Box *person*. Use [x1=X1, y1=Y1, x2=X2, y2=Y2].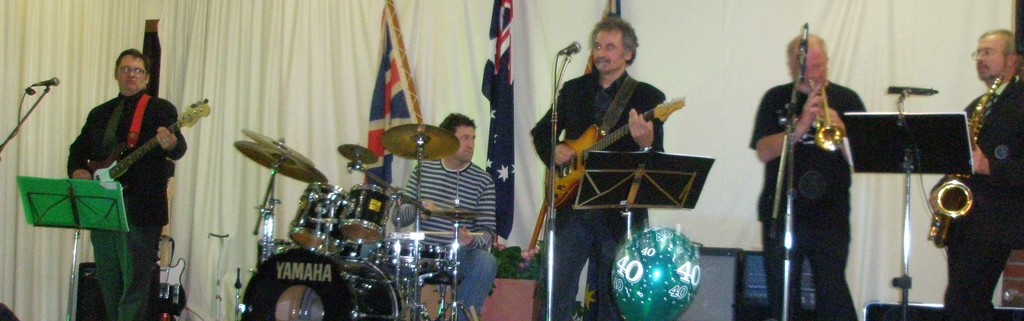
[x1=401, y1=109, x2=498, y2=320].
